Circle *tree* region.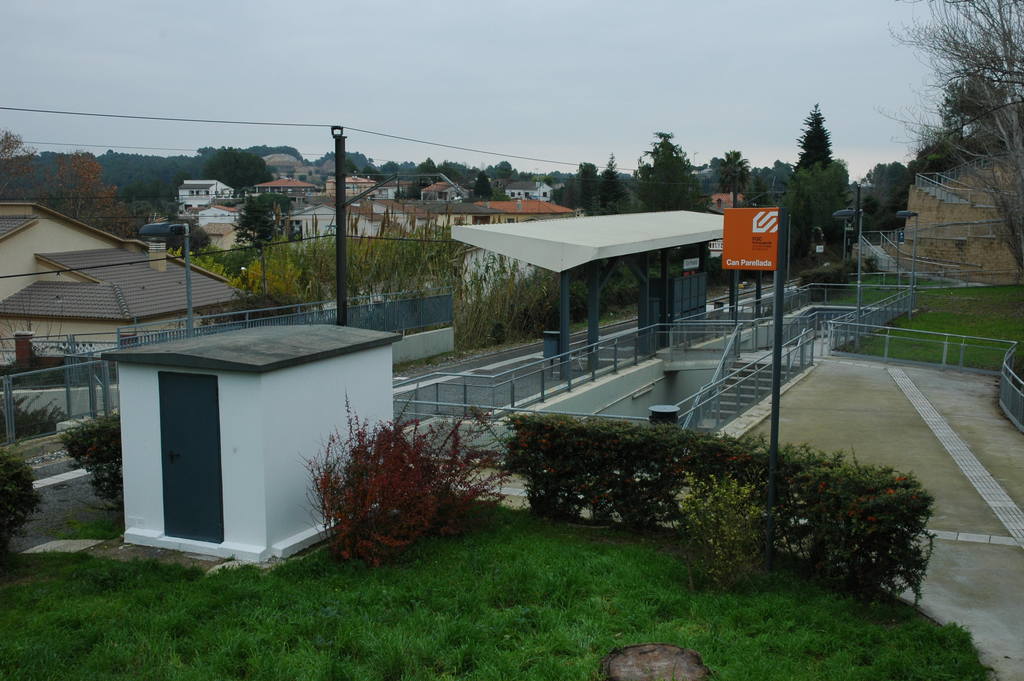
Region: region(854, 0, 1023, 282).
